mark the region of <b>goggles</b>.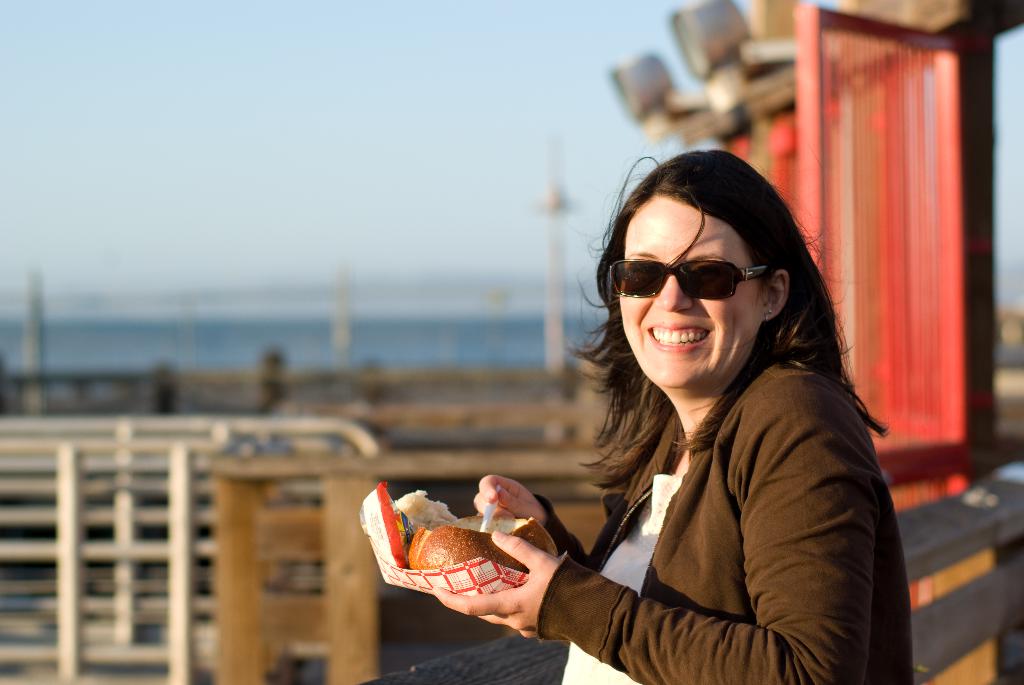
Region: left=623, top=246, right=785, bottom=310.
